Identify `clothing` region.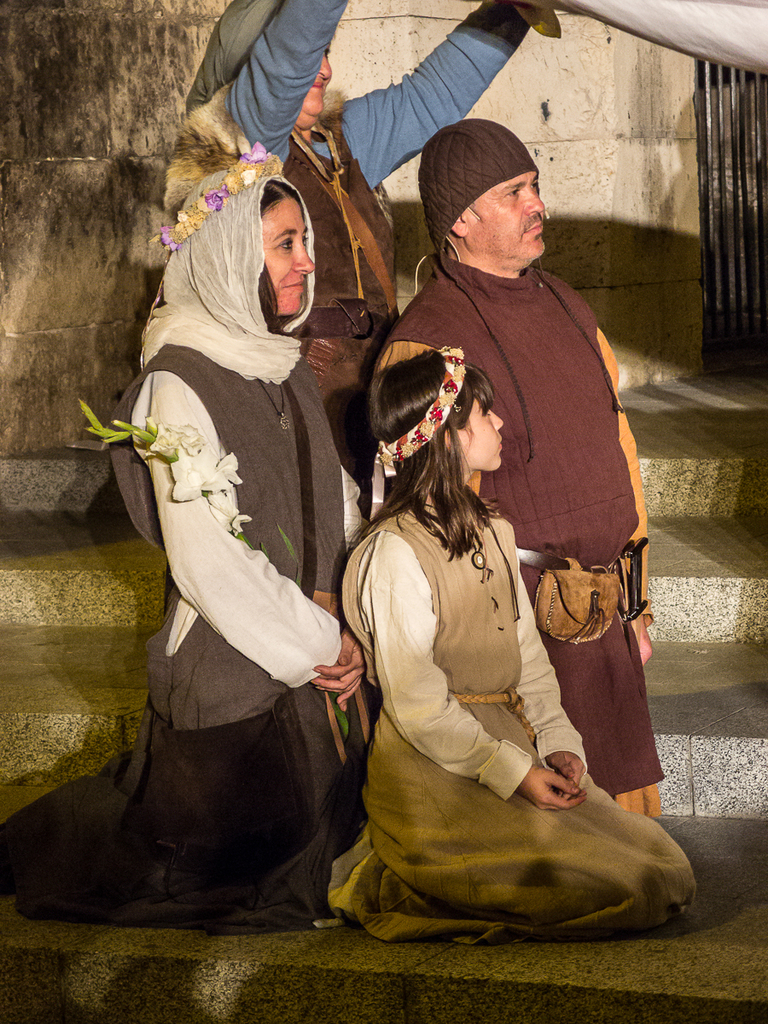
Region: 372 249 655 821.
